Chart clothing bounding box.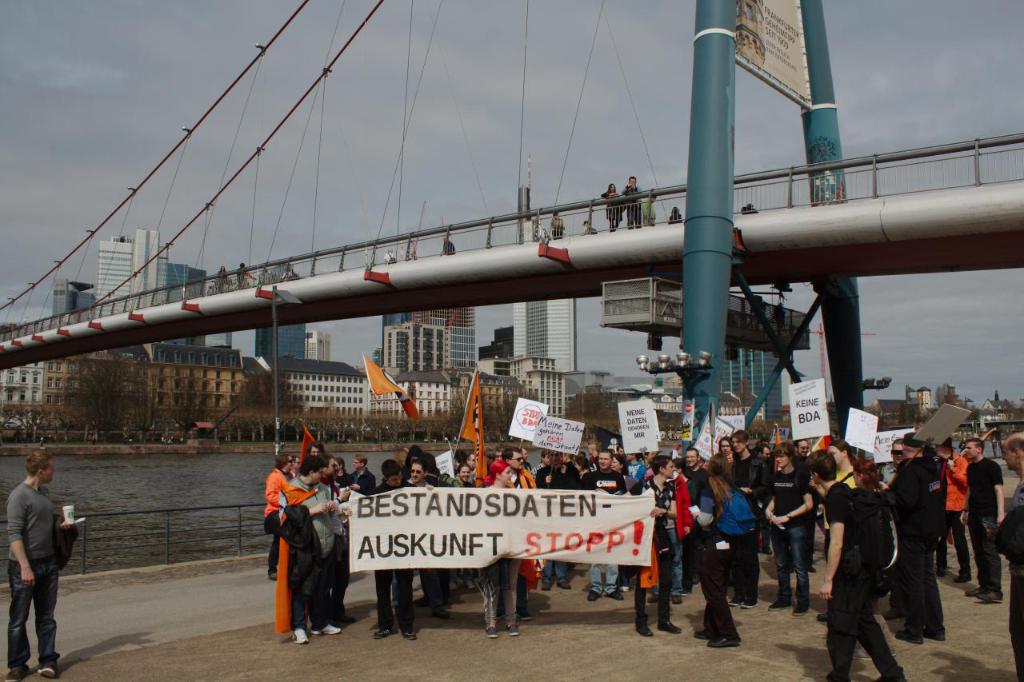
Charted: {"left": 6, "top": 480, "right": 65, "bottom": 672}.
